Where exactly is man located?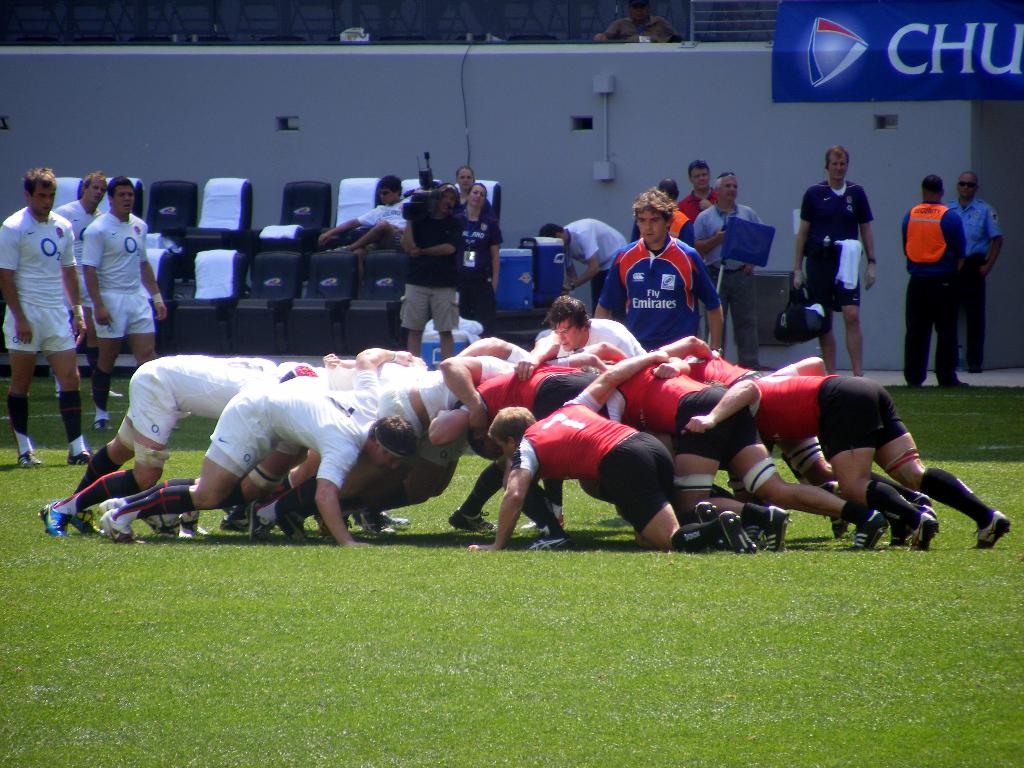
Its bounding box is 789:144:878:377.
